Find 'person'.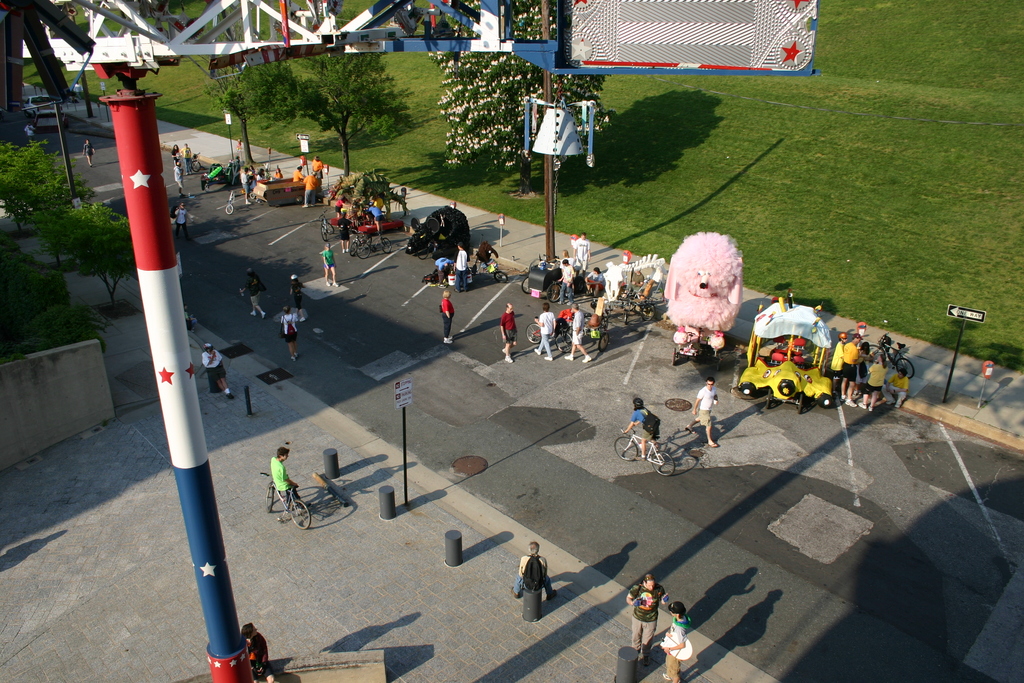
240/617/268/682.
